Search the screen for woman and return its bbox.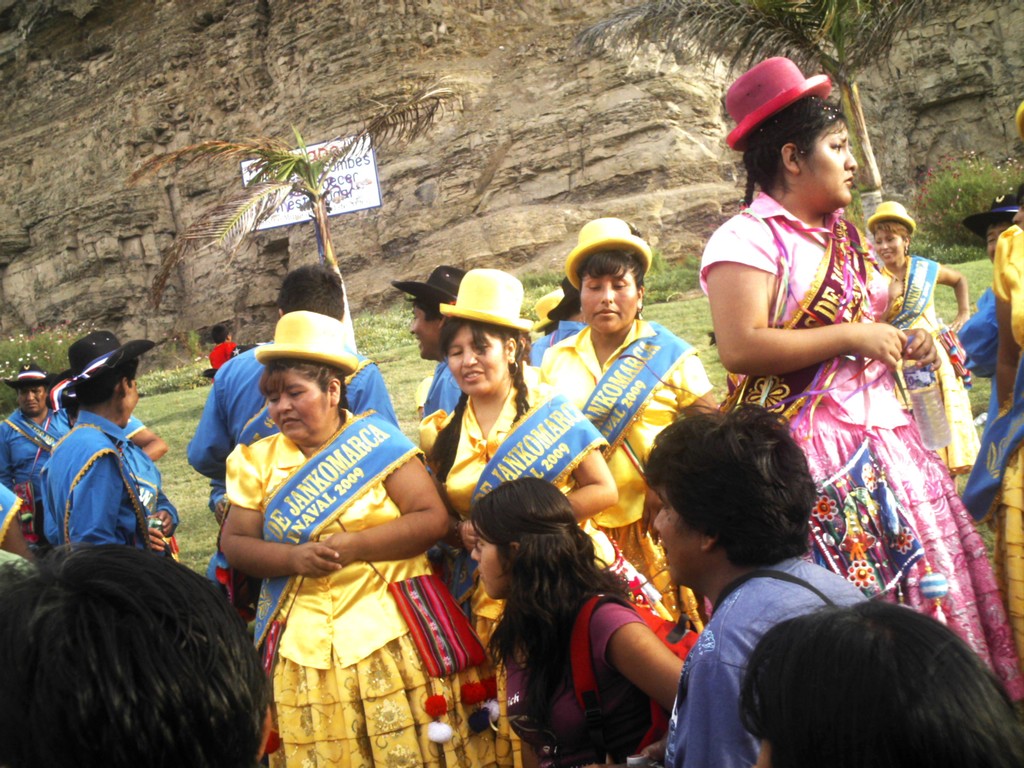
Found: (left=540, top=220, right=717, bottom=636).
